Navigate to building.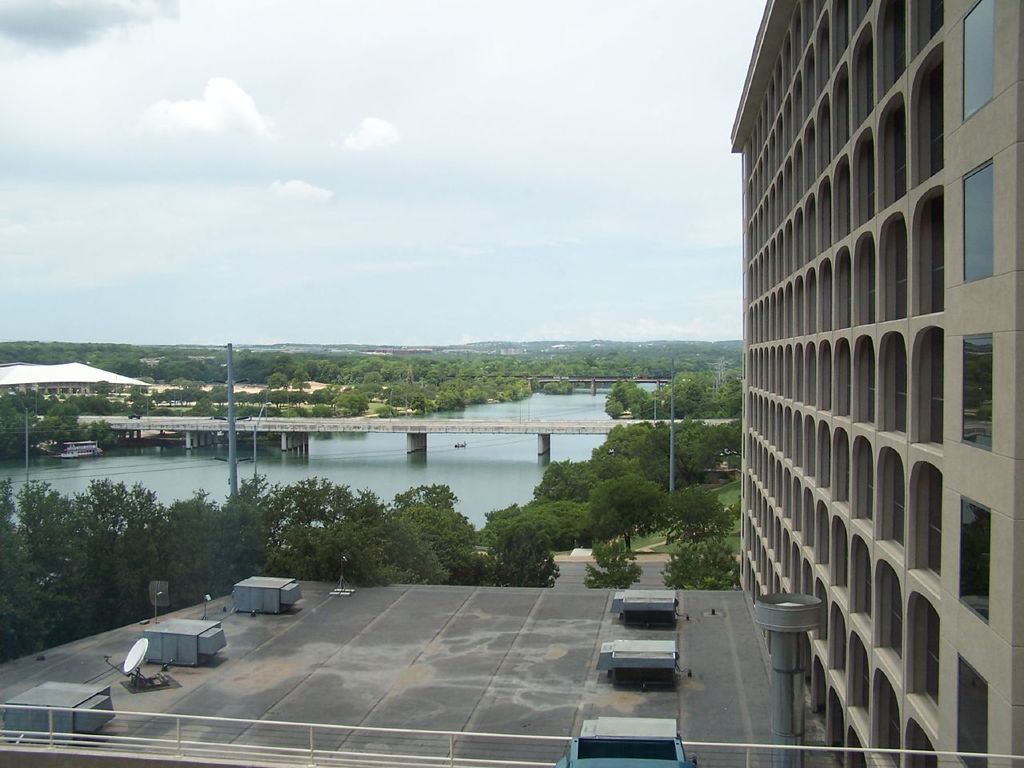
Navigation target: left=726, top=0, right=1023, bottom=767.
